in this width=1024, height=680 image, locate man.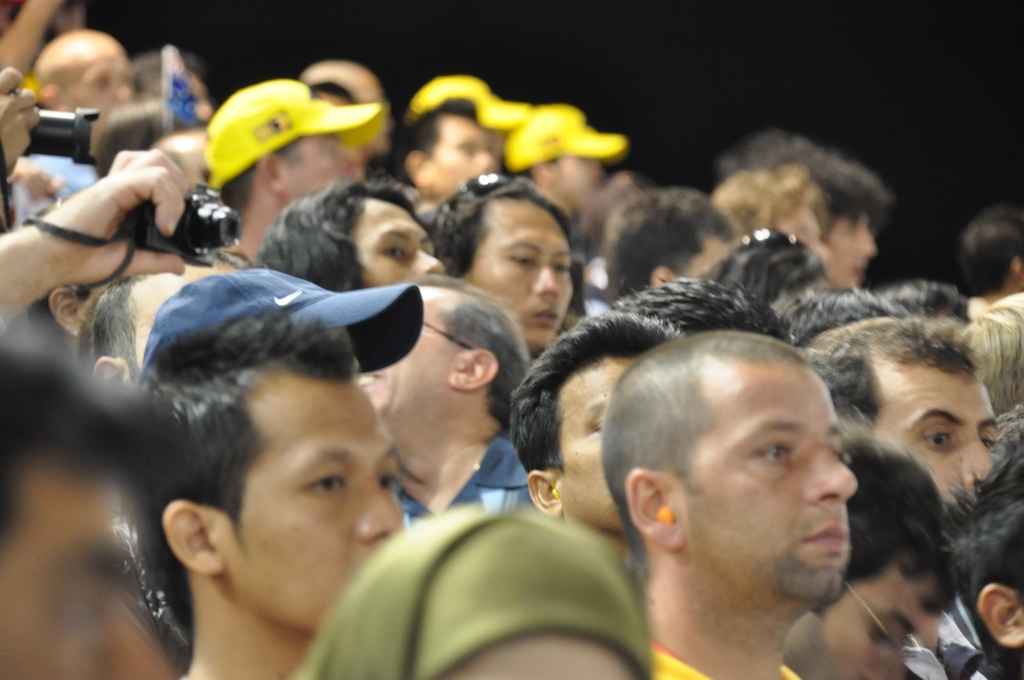
Bounding box: 356 277 535 534.
